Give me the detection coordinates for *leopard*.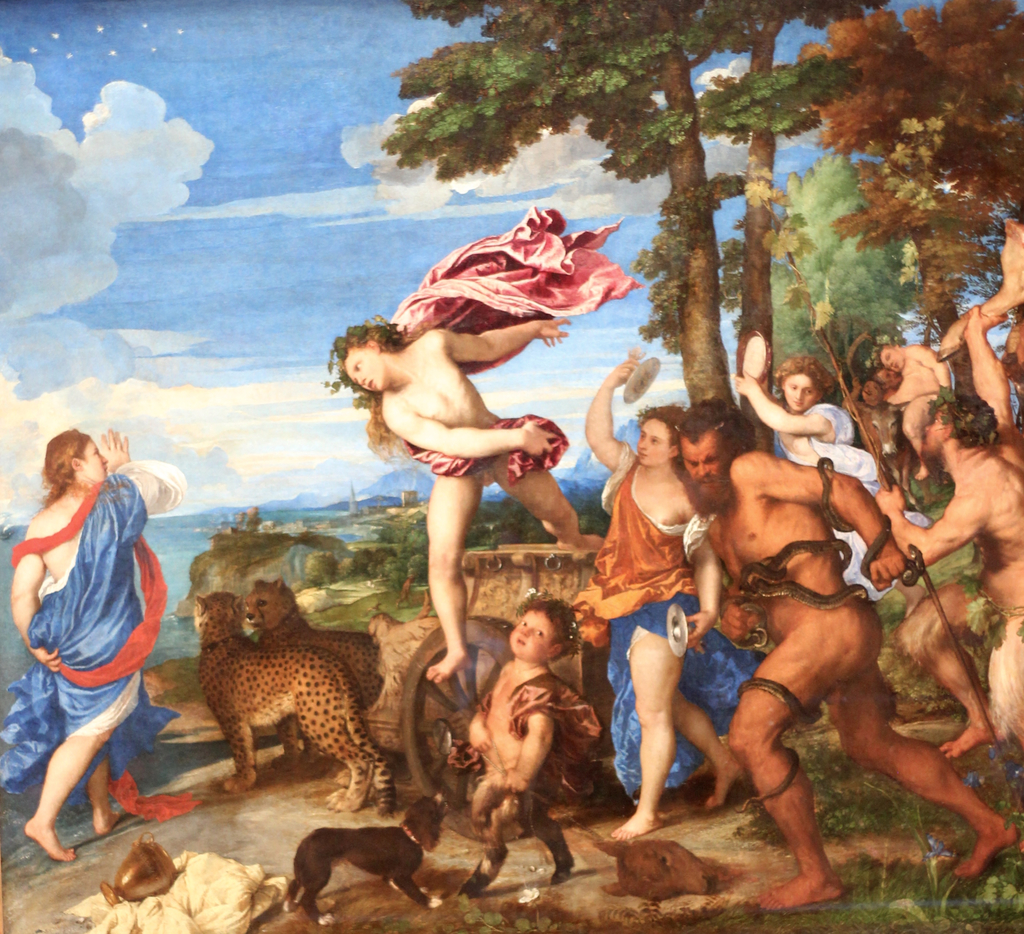
<bbox>248, 582, 438, 784</bbox>.
